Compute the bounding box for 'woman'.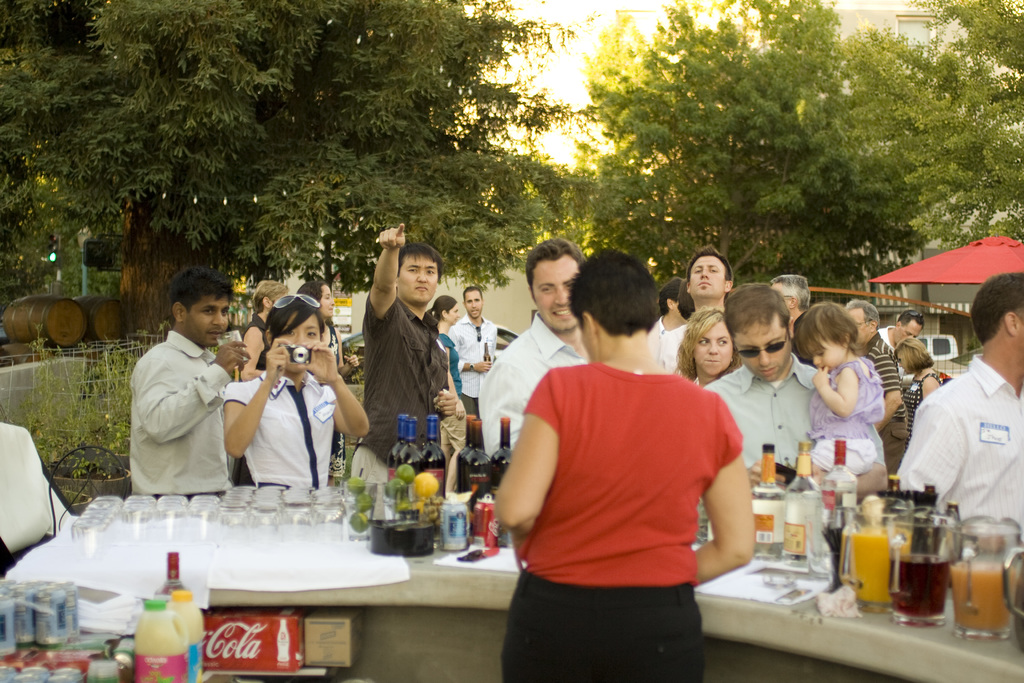
<bbox>420, 298, 461, 386</bbox>.
